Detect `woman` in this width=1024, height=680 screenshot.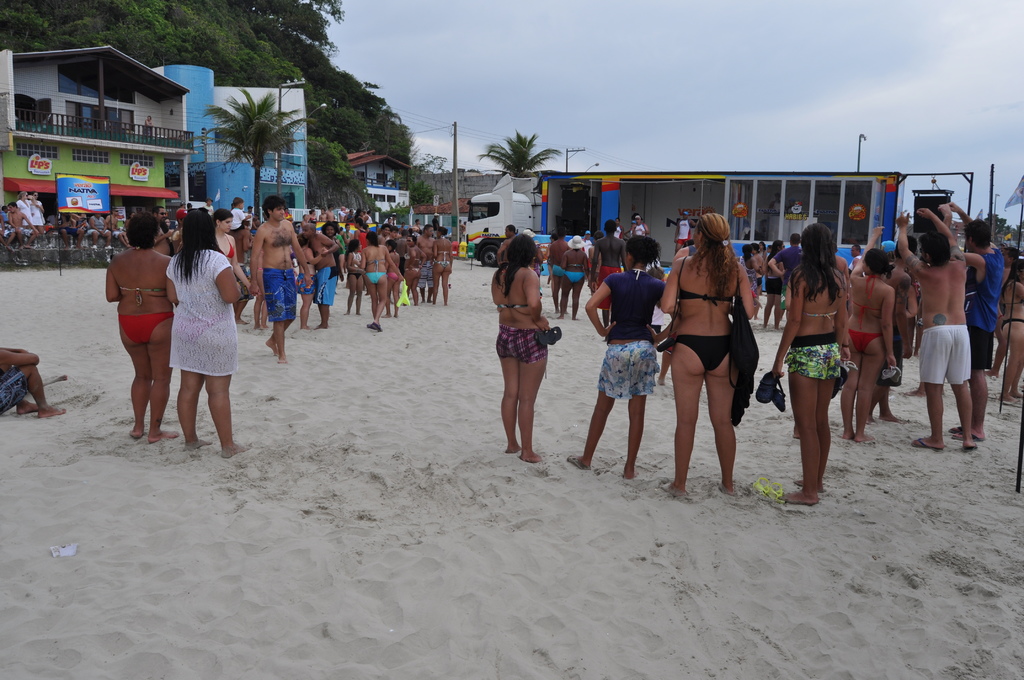
Detection: {"left": 366, "top": 211, "right": 375, "bottom": 223}.
